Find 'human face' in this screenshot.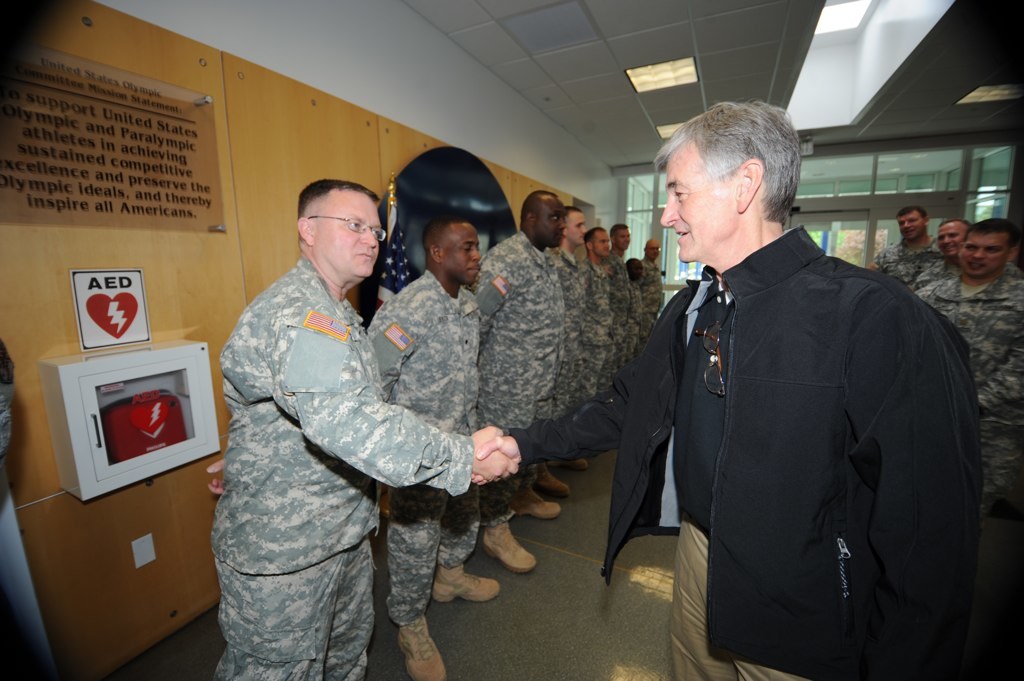
The bounding box for 'human face' is [320,197,384,275].
